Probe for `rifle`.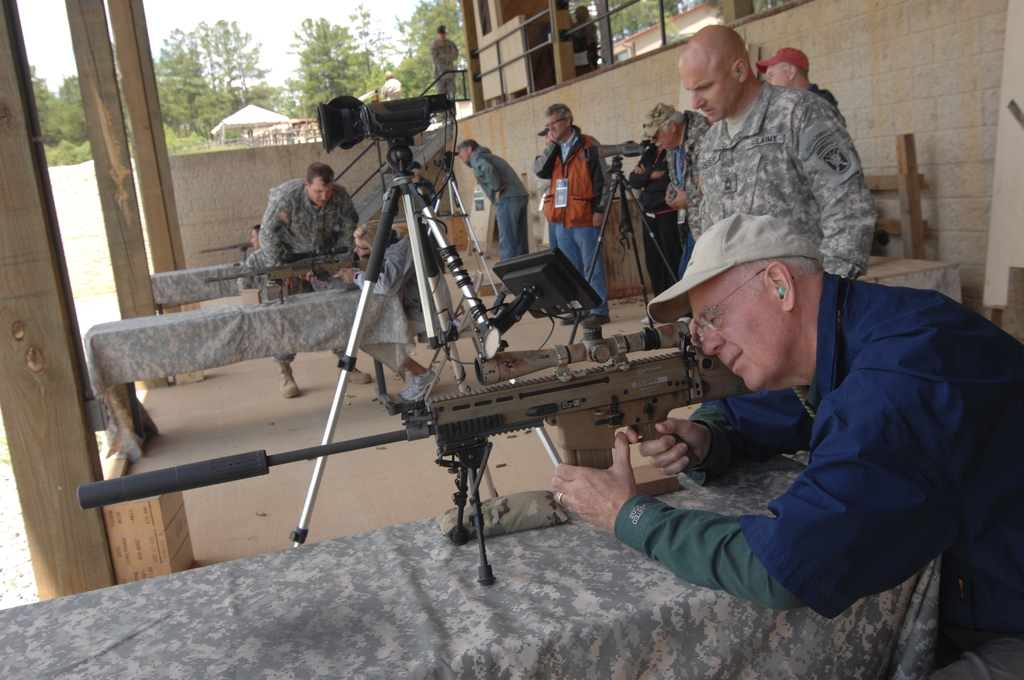
Probe result: box(205, 243, 369, 304).
